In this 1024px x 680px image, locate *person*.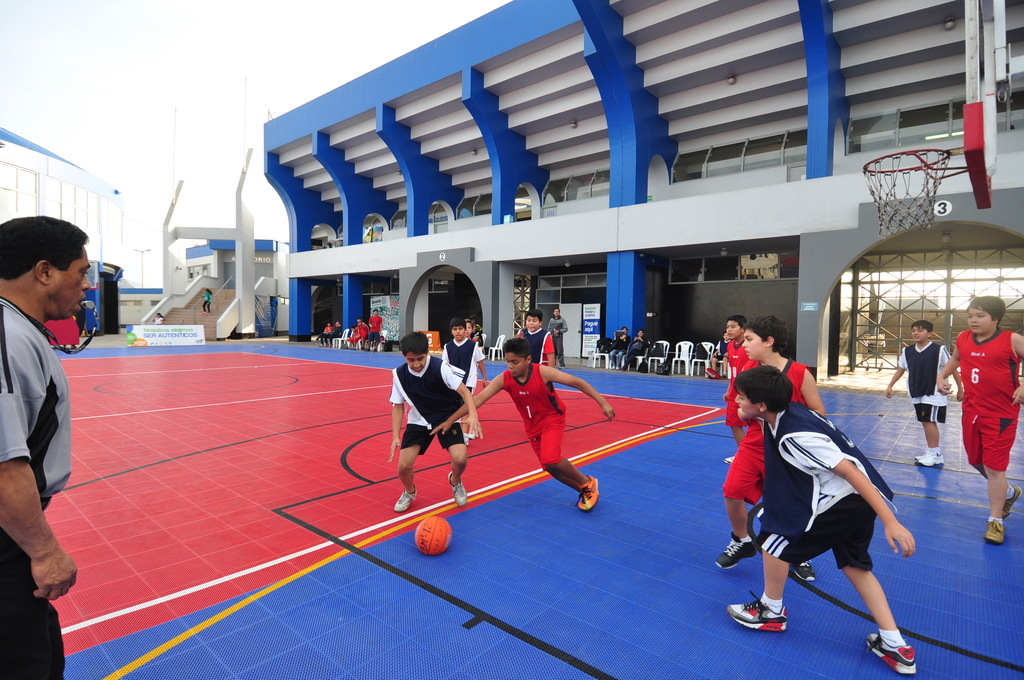
Bounding box: region(200, 287, 213, 316).
